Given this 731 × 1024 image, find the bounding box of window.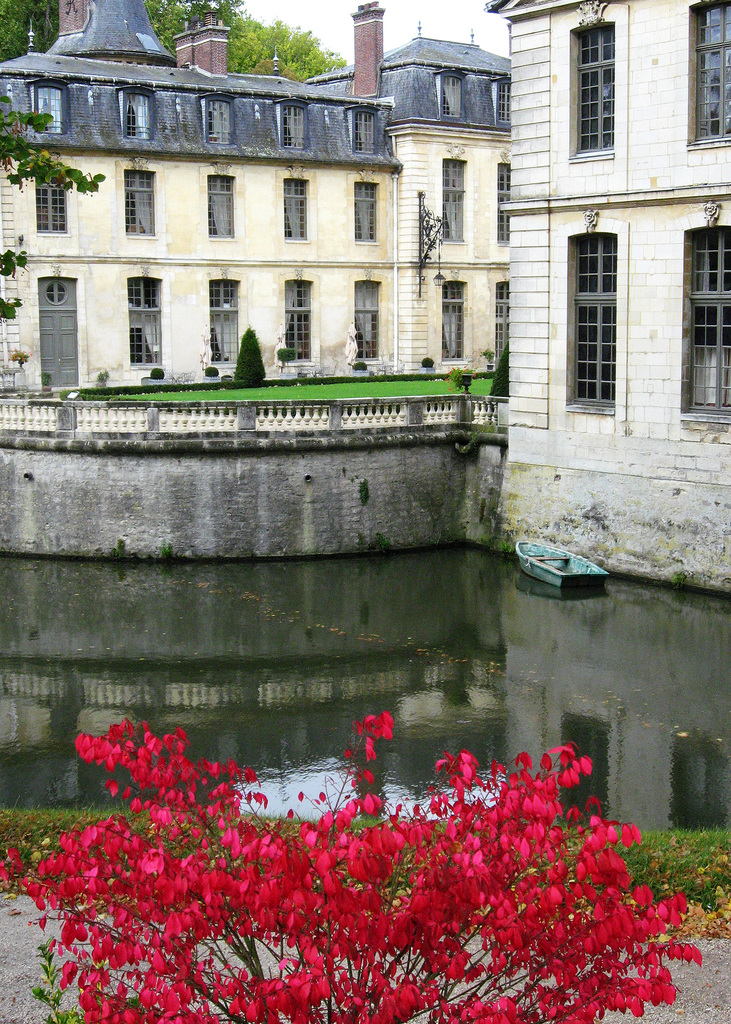
detection(204, 175, 239, 235).
